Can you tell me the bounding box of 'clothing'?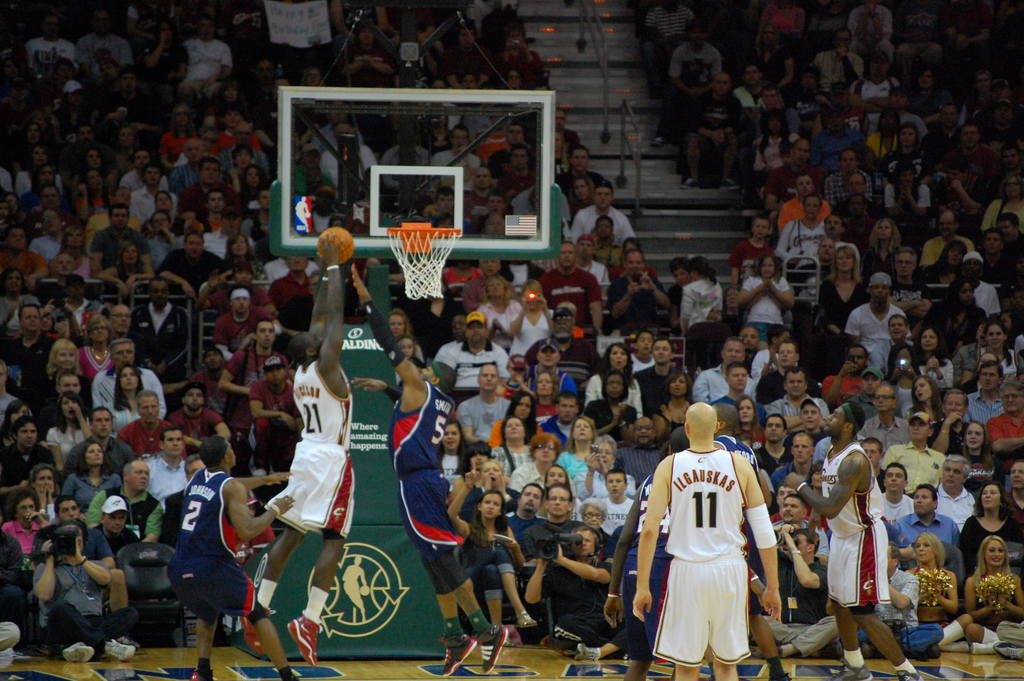
BBox(885, 509, 960, 568).
